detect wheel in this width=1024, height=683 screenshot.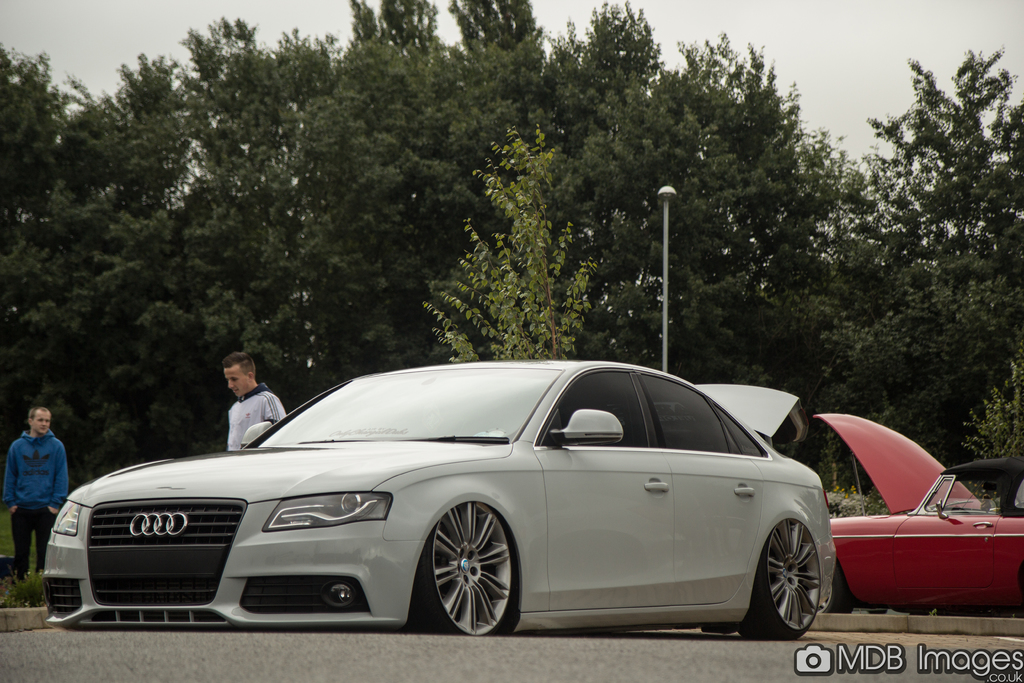
Detection: <box>413,516,520,637</box>.
